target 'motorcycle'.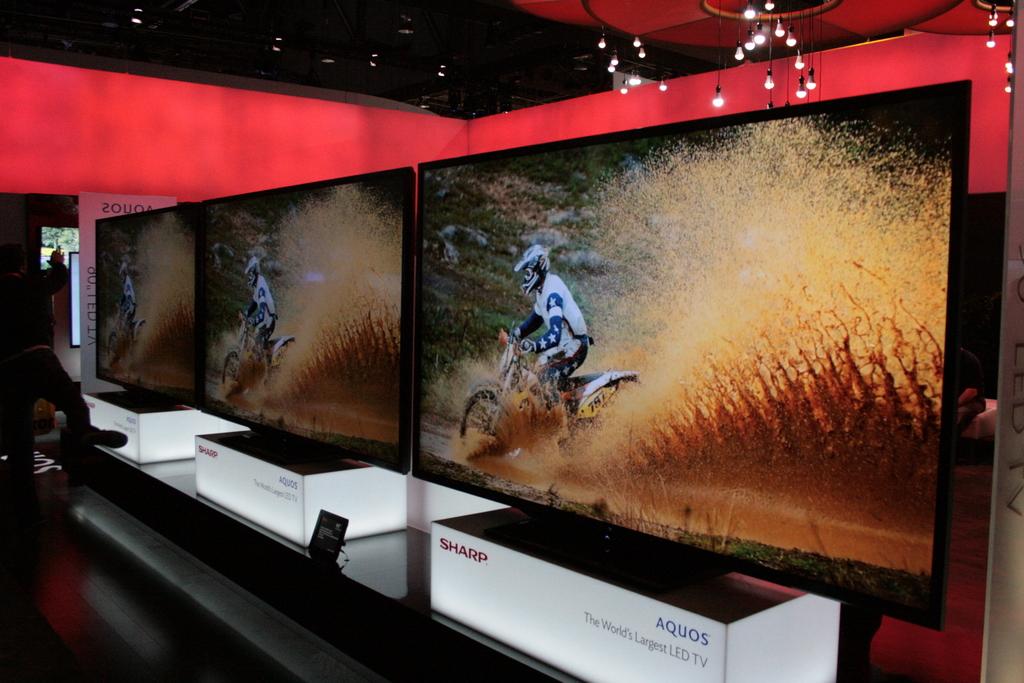
Target region: [222,304,303,391].
